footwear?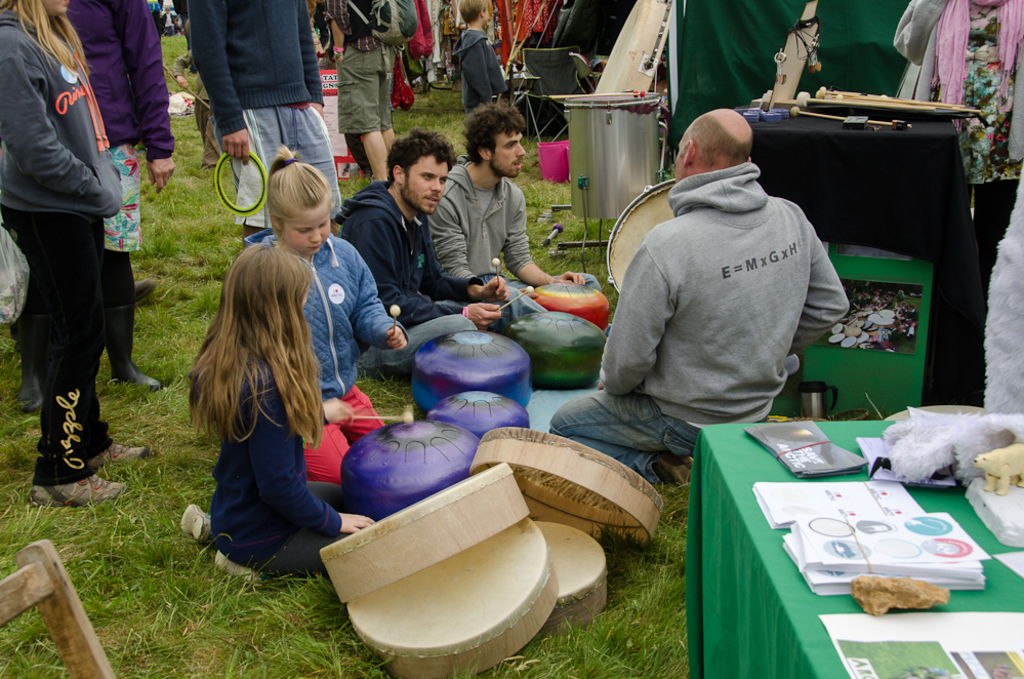
(left=111, top=296, right=164, bottom=384)
